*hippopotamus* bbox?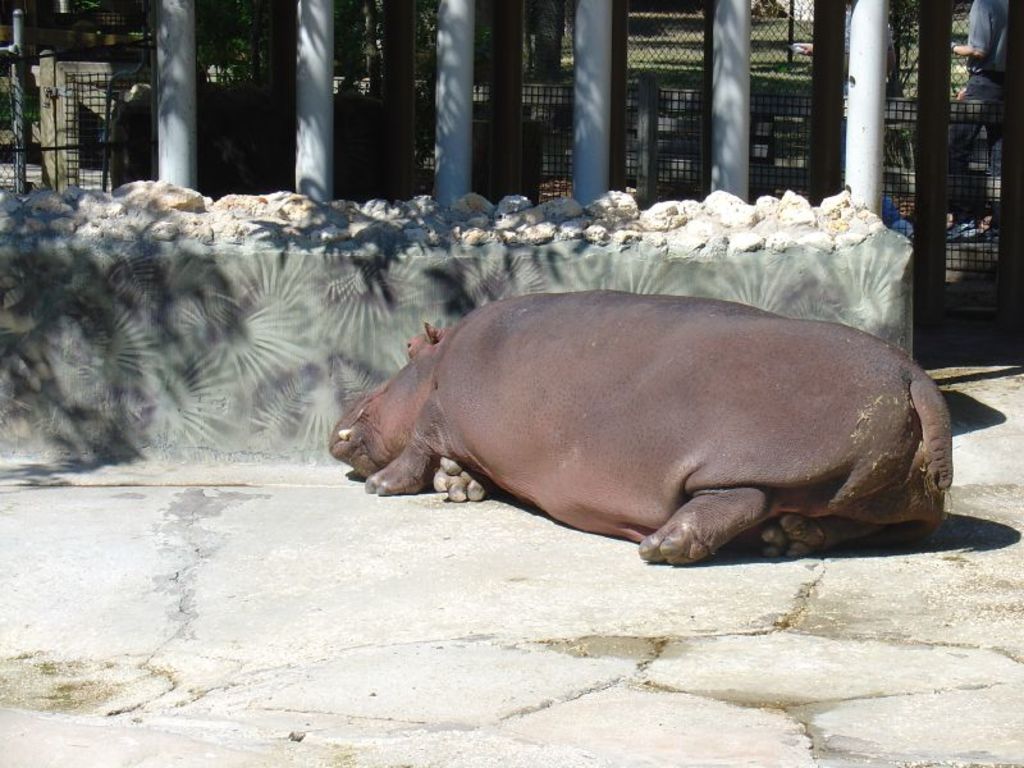
(323,287,957,570)
